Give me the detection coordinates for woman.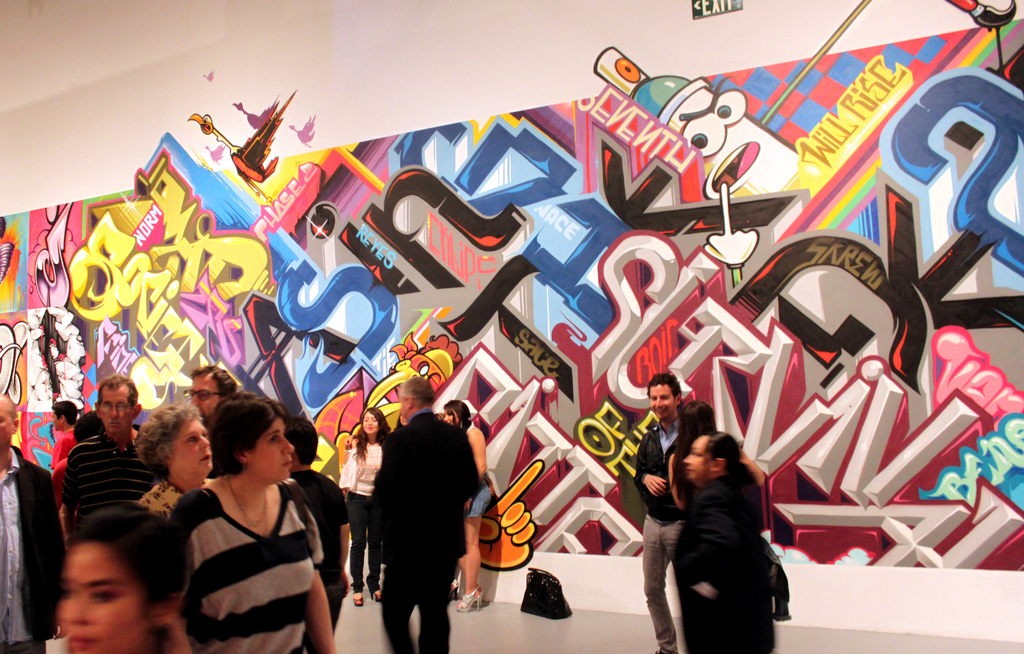
[669, 433, 788, 653].
